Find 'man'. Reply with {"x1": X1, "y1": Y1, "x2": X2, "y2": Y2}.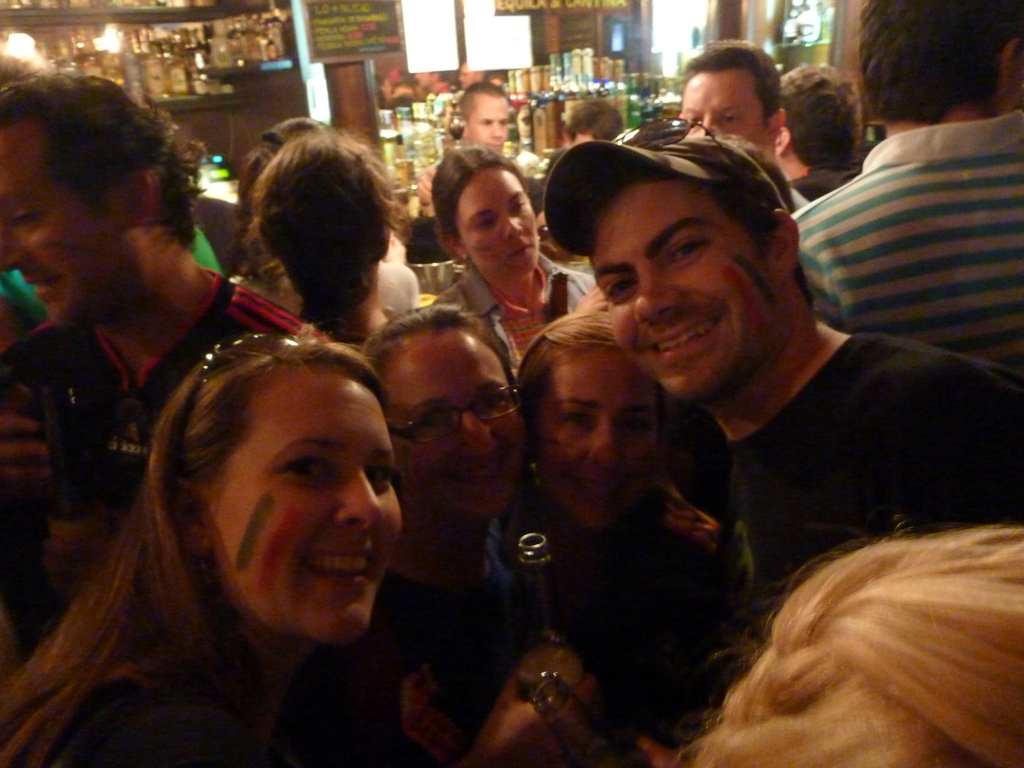
{"x1": 771, "y1": 61, "x2": 865, "y2": 198}.
